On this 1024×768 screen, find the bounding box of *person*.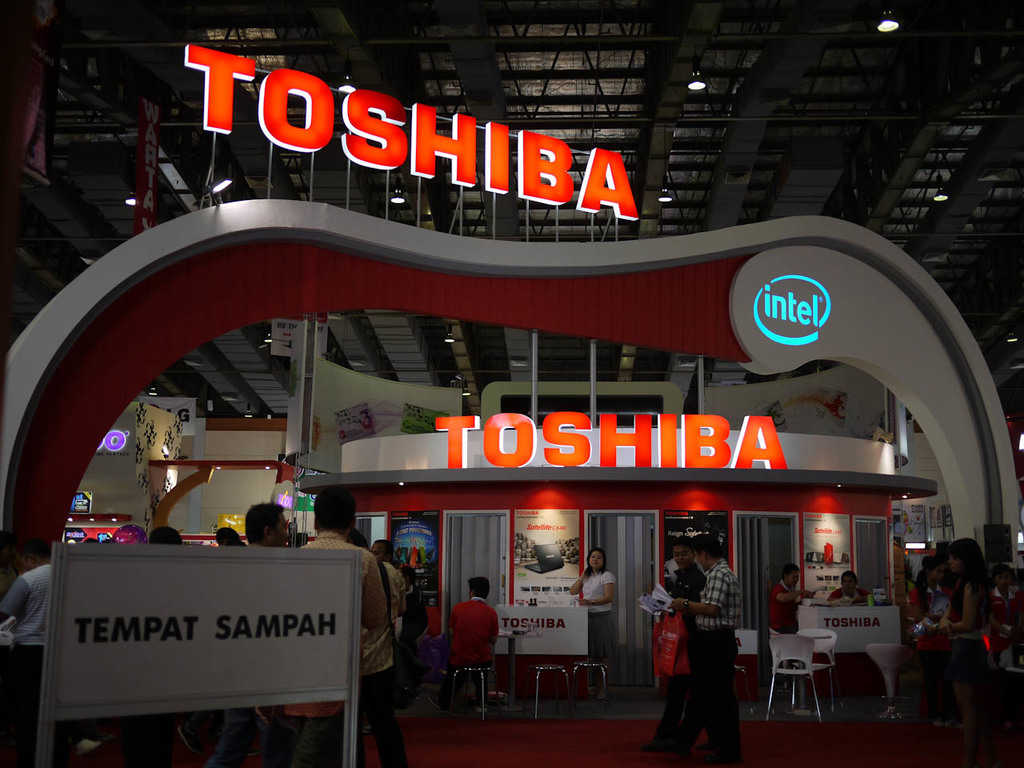
Bounding box: 662:536:742:767.
